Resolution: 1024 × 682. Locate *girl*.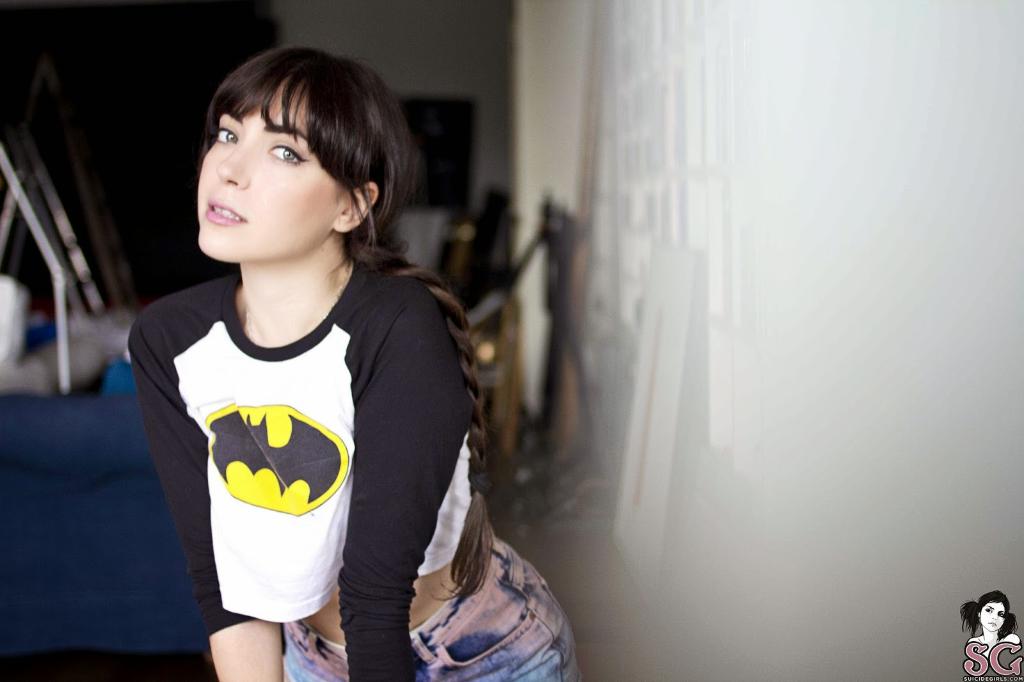
[130,46,585,679].
